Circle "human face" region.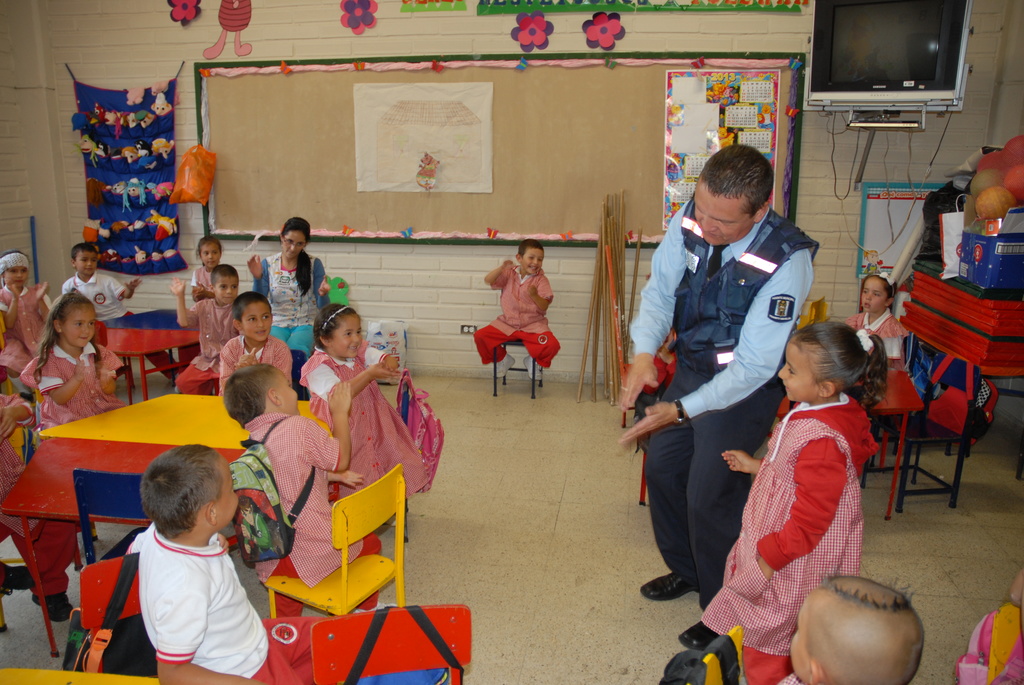
Region: select_region(332, 315, 363, 358).
